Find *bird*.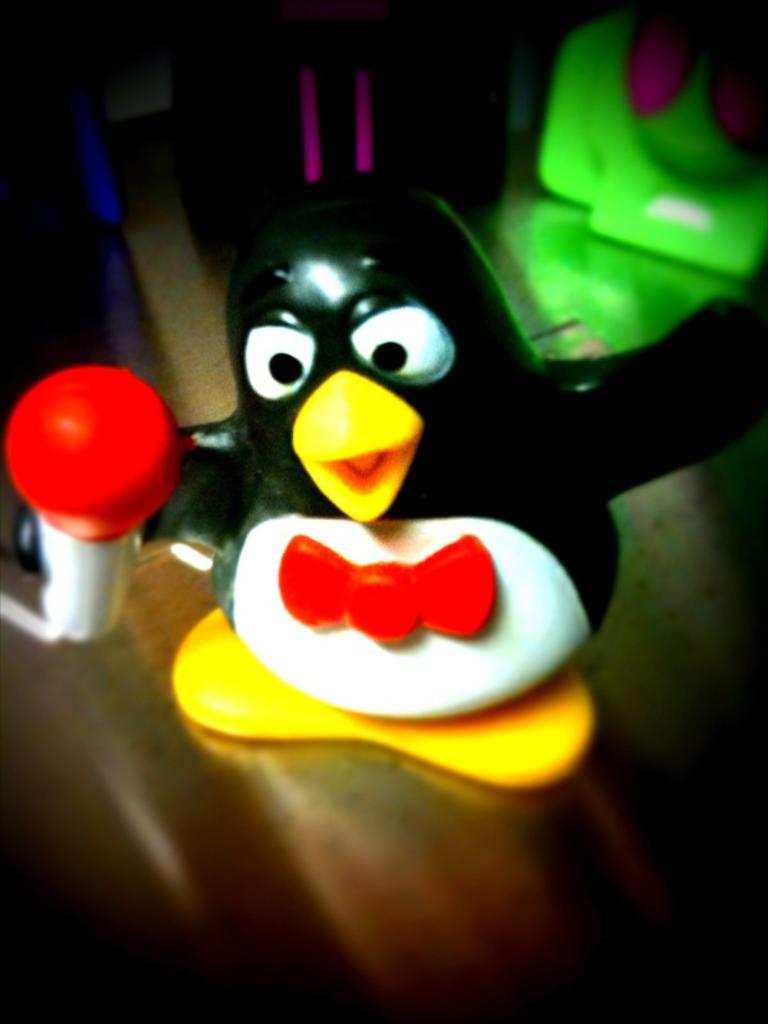
<region>3, 70, 767, 794</region>.
